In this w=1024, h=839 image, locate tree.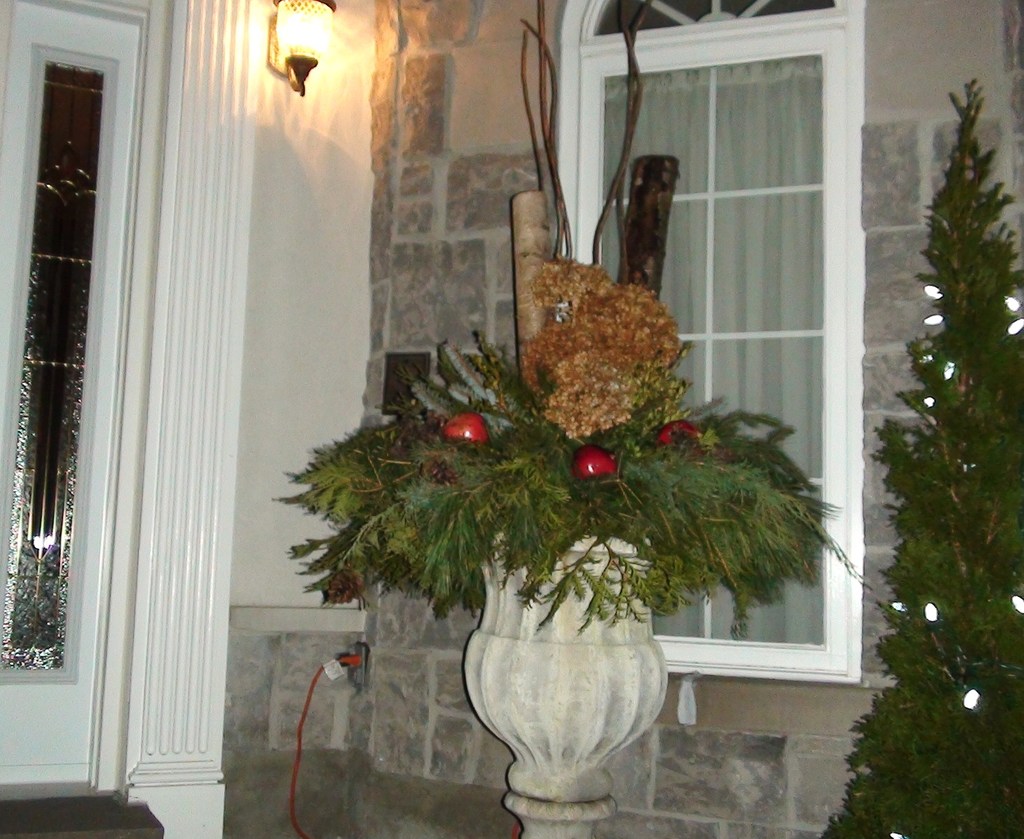
Bounding box: [x1=842, y1=20, x2=1018, y2=802].
